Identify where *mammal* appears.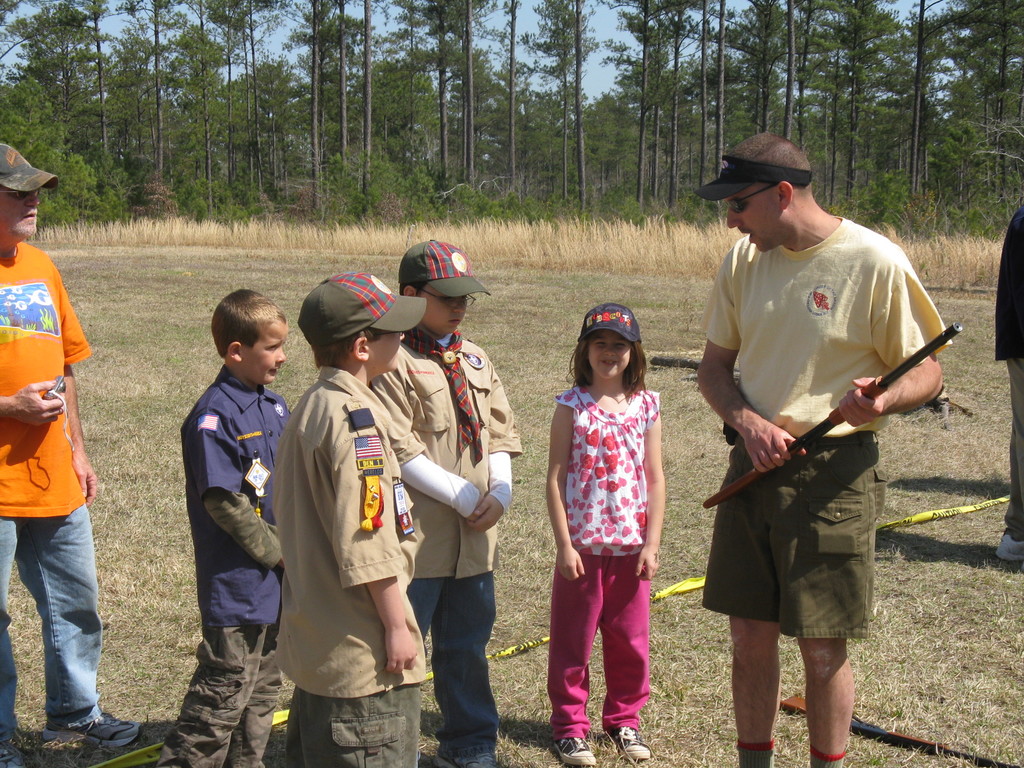
Appears at [x1=547, y1=302, x2=665, y2=764].
